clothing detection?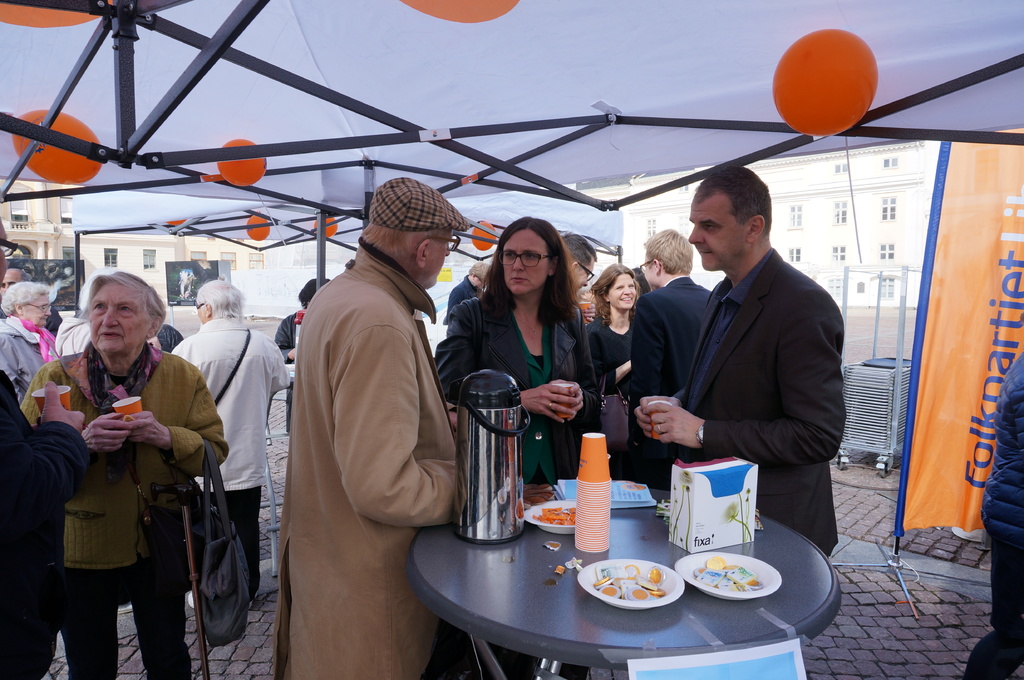
region(626, 271, 708, 496)
